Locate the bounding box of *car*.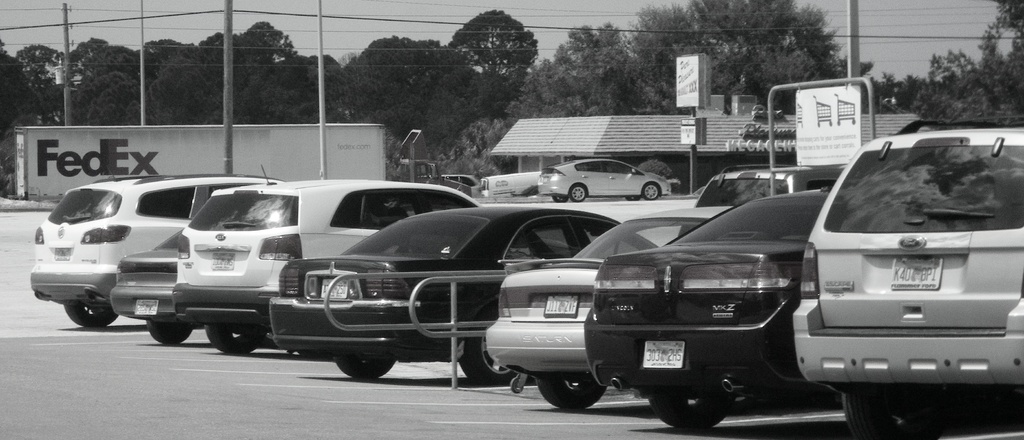
Bounding box: select_region(30, 117, 1023, 438).
